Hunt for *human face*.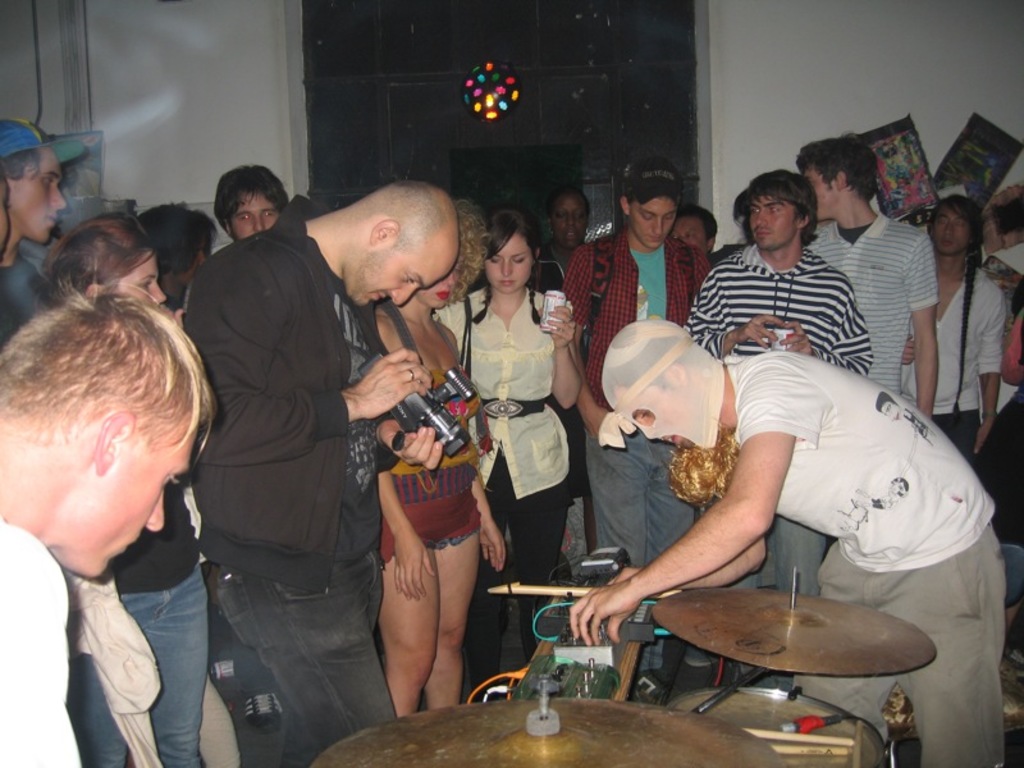
Hunted down at bbox(931, 206, 970, 246).
